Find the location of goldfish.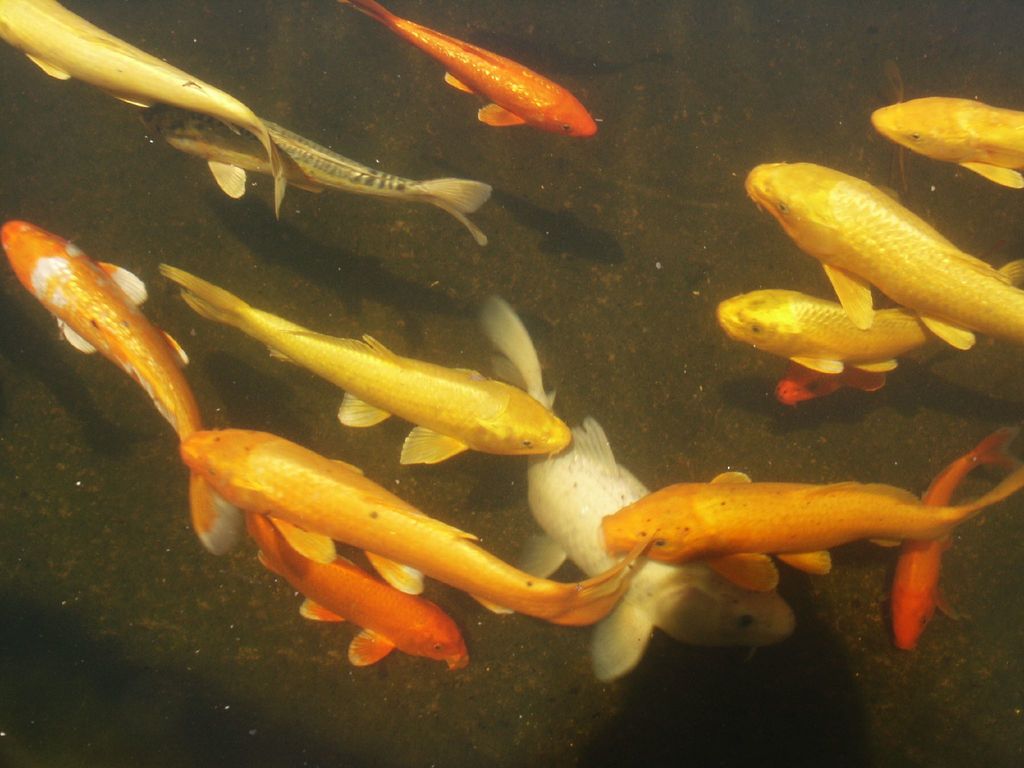
Location: <bbox>495, 297, 799, 685</bbox>.
